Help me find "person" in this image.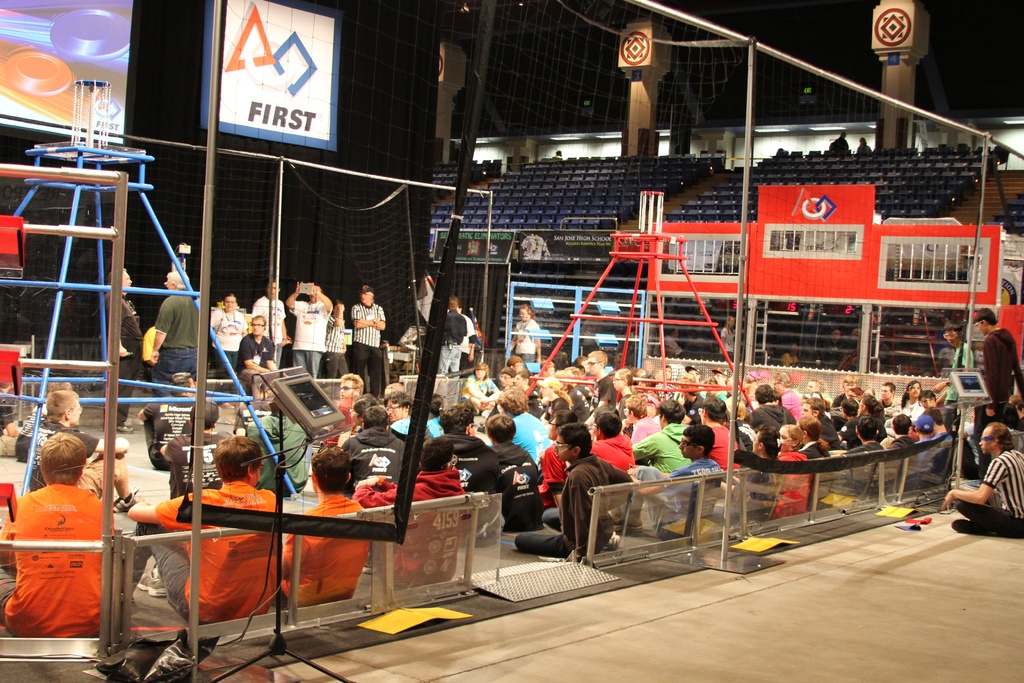
Found it: x1=509, y1=302, x2=543, y2=366.
